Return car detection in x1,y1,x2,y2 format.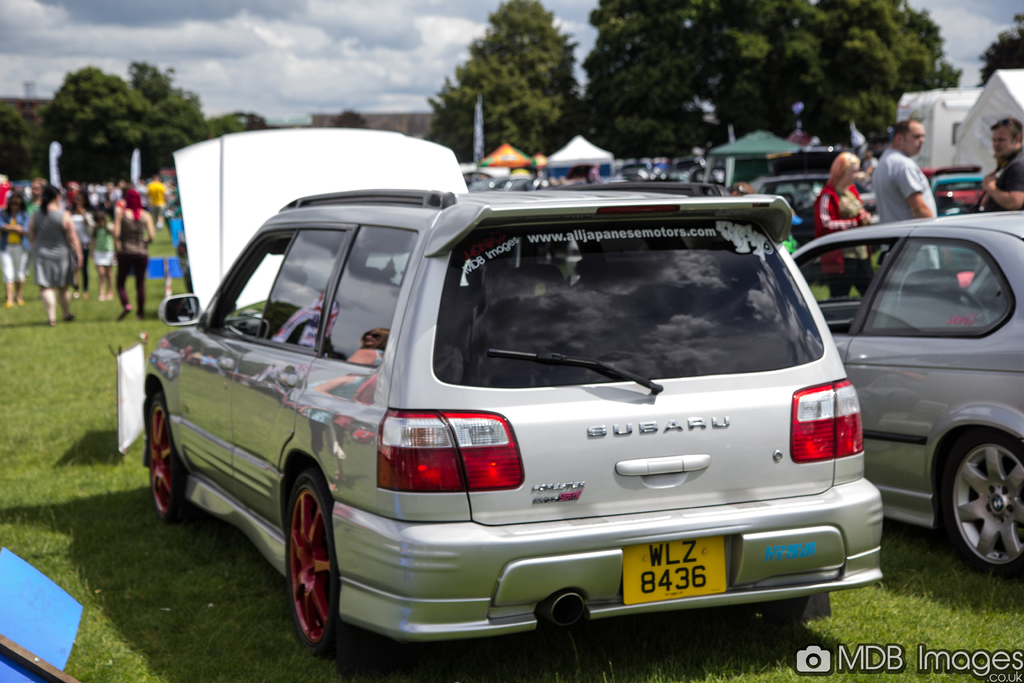
790,207,1023,582.
